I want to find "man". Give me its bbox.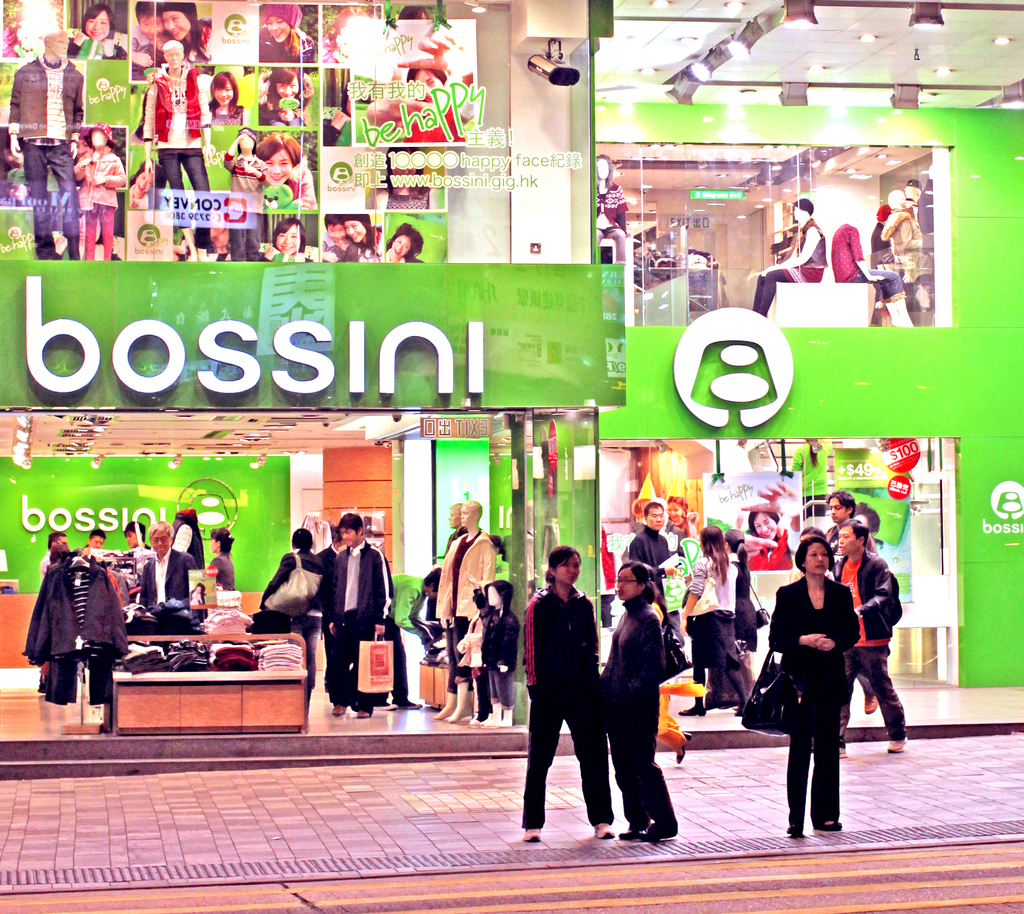
[143,37,212,268].
